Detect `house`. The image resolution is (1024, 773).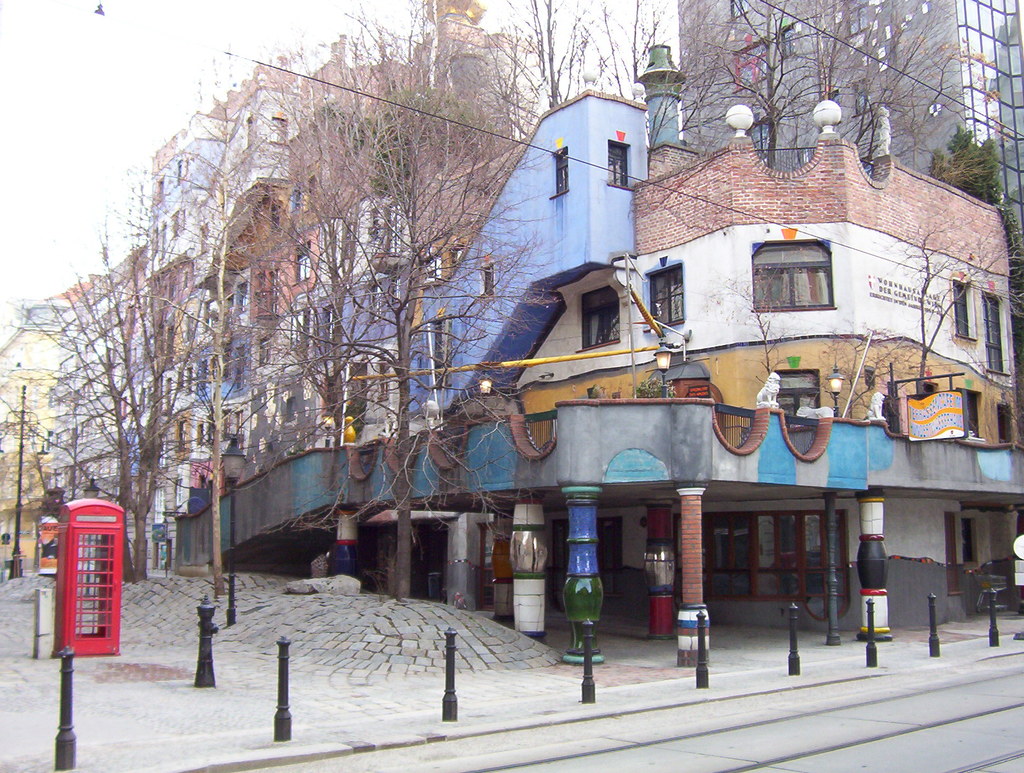
l=0, t=280, r=88, b=583.
